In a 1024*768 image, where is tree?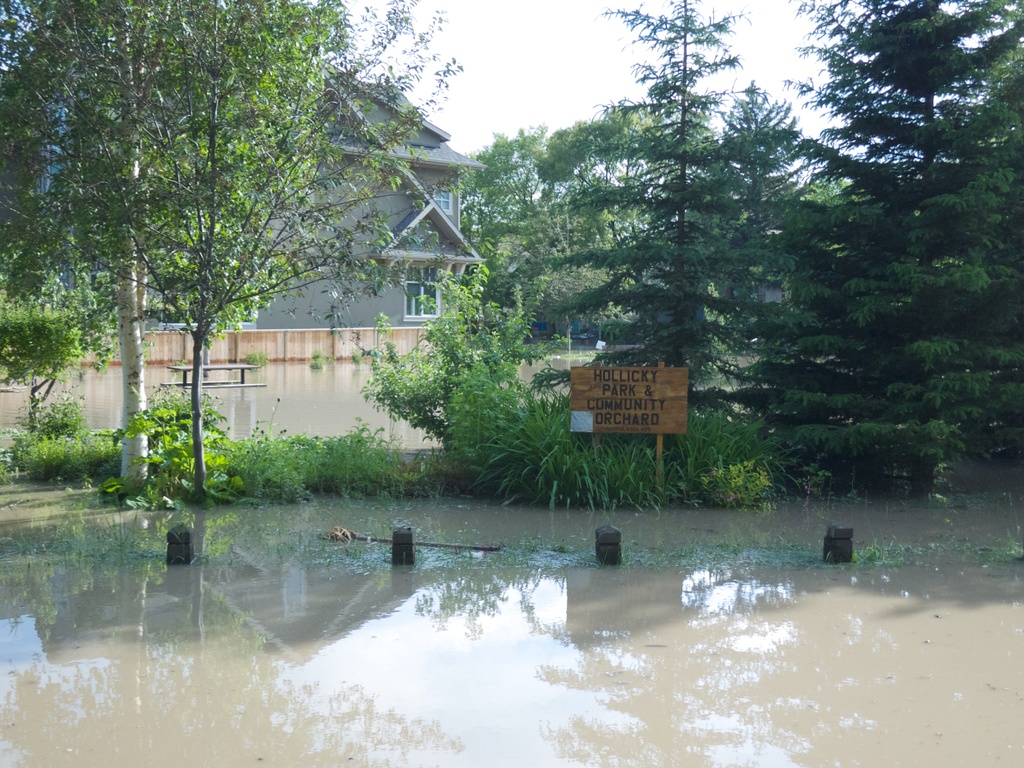
342/255/561/454.
